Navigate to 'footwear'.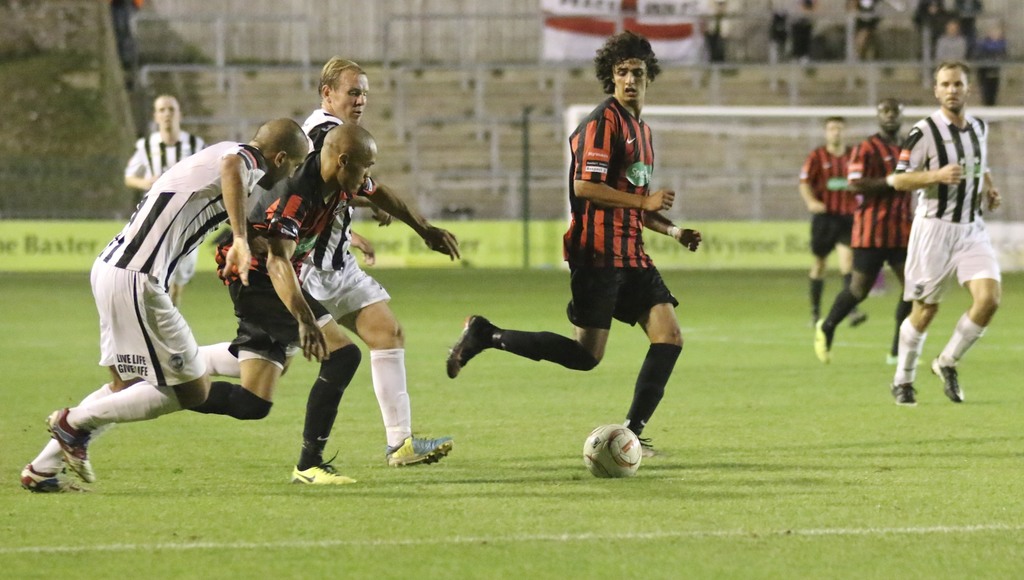
Navigation target: l=287, t=450, r=353, b=484.
